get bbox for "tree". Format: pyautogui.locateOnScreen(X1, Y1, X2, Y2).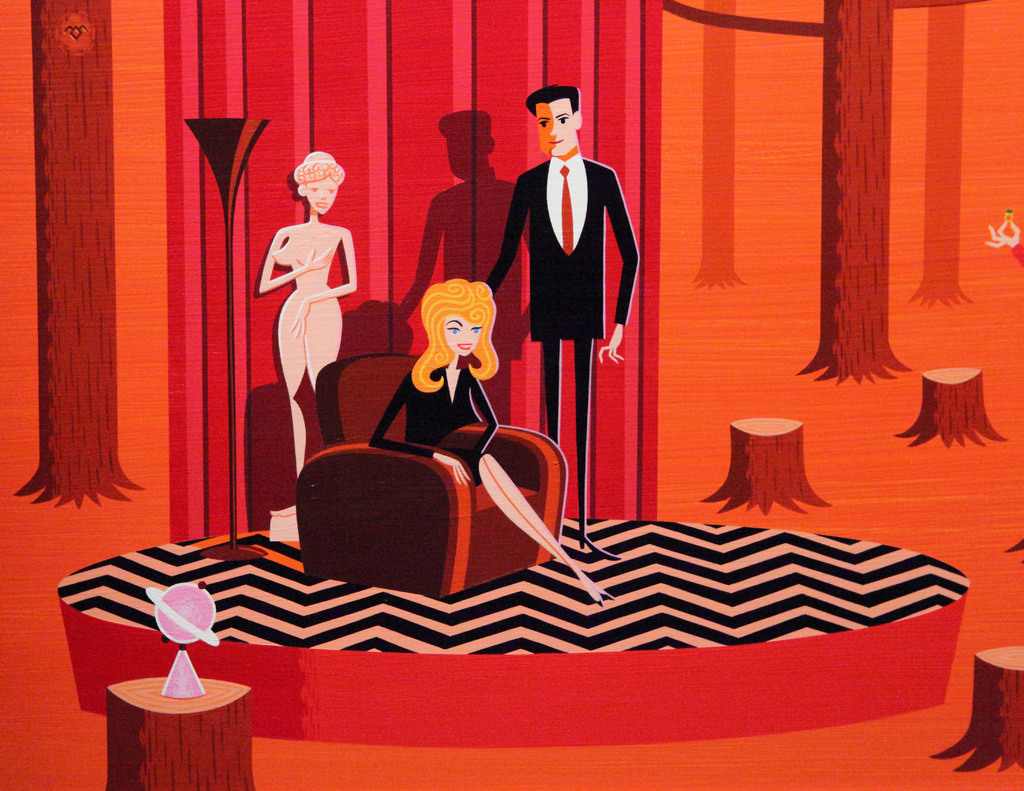
pyautogui.locateOnScreen(932, 642, 1023, 774).
